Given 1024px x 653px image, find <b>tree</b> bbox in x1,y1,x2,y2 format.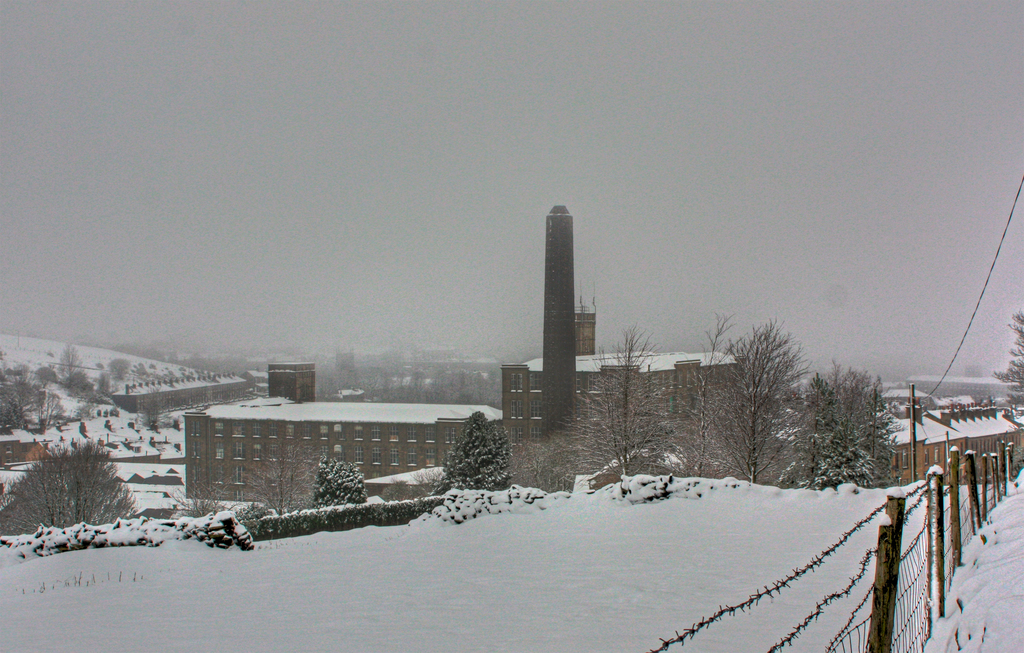
799,376,838,492.
